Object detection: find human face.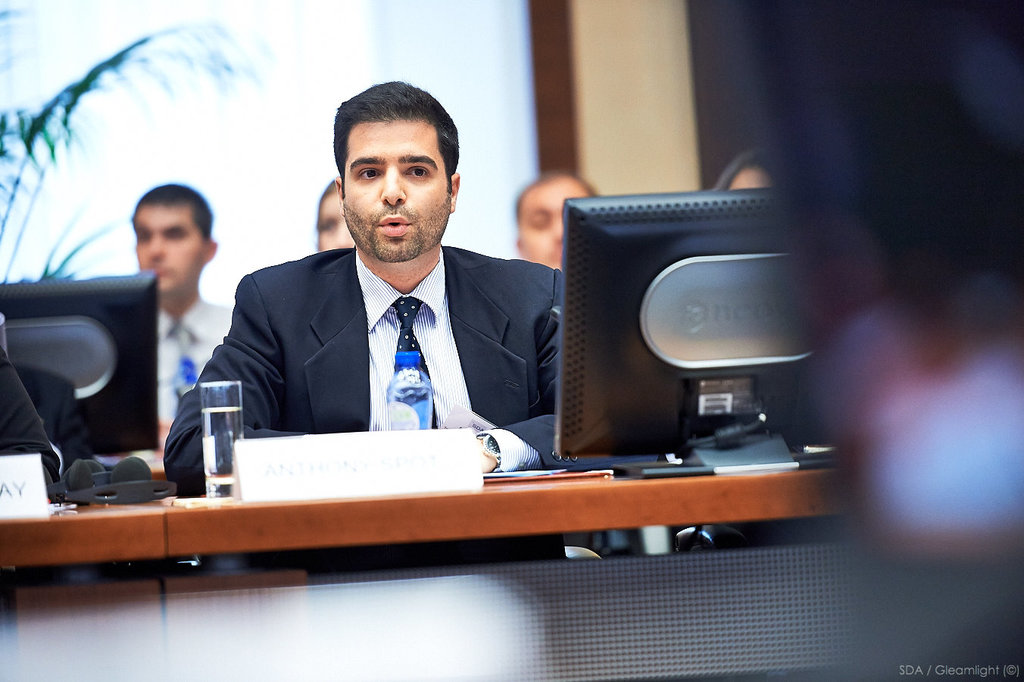
{"x1": 321, "y1": 199, "x2": 358, "y2": 252}.
